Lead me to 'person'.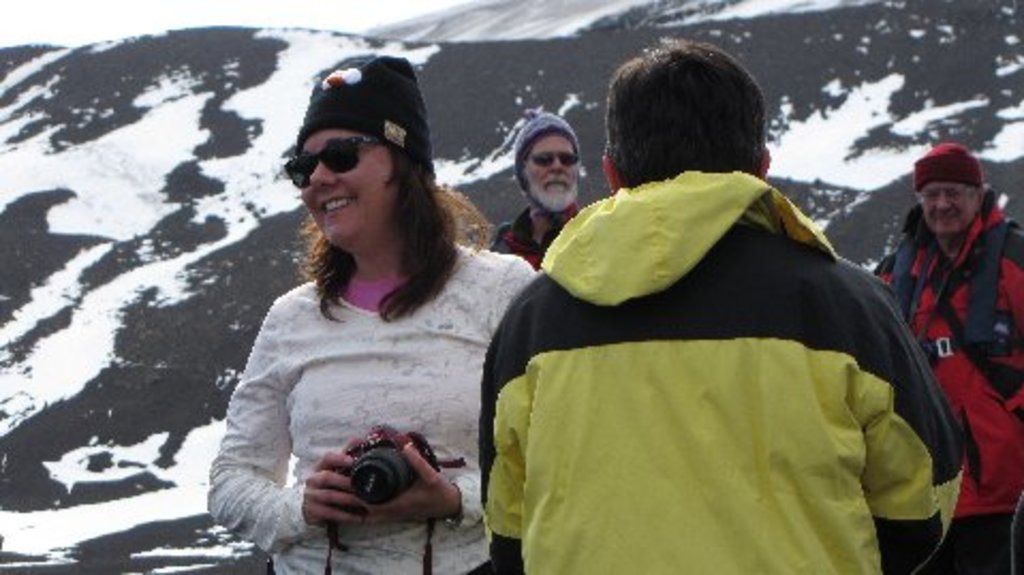
Lead to region(485, 109, 581, 267).
